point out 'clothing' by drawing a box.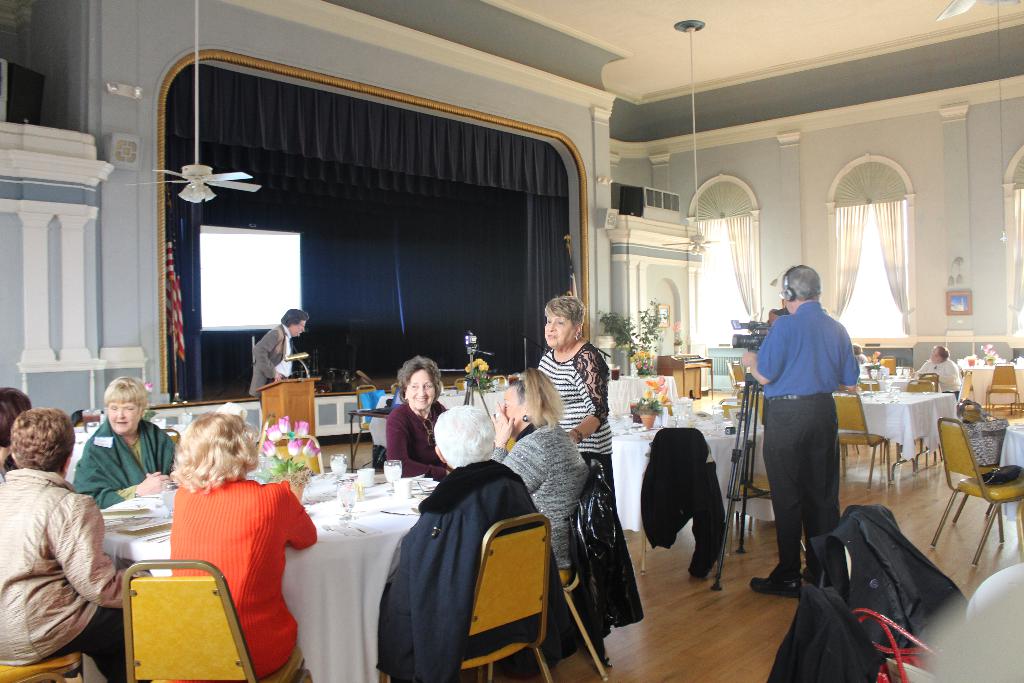
locate(492, 419, 593, 587).
